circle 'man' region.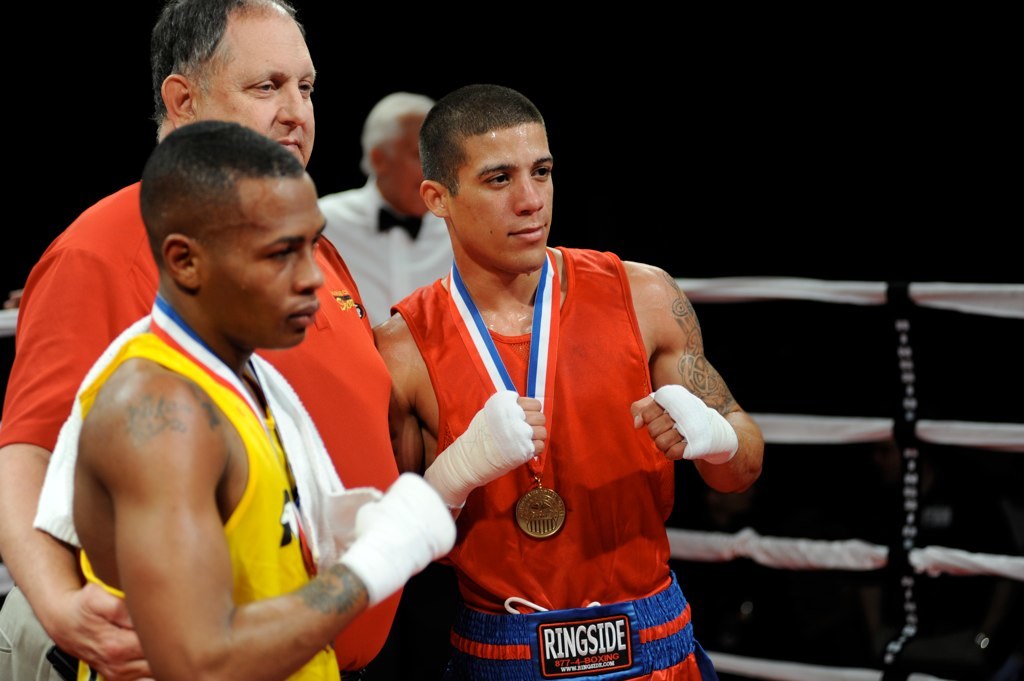
Region: <region>316, 92, 461, 335</region>.
